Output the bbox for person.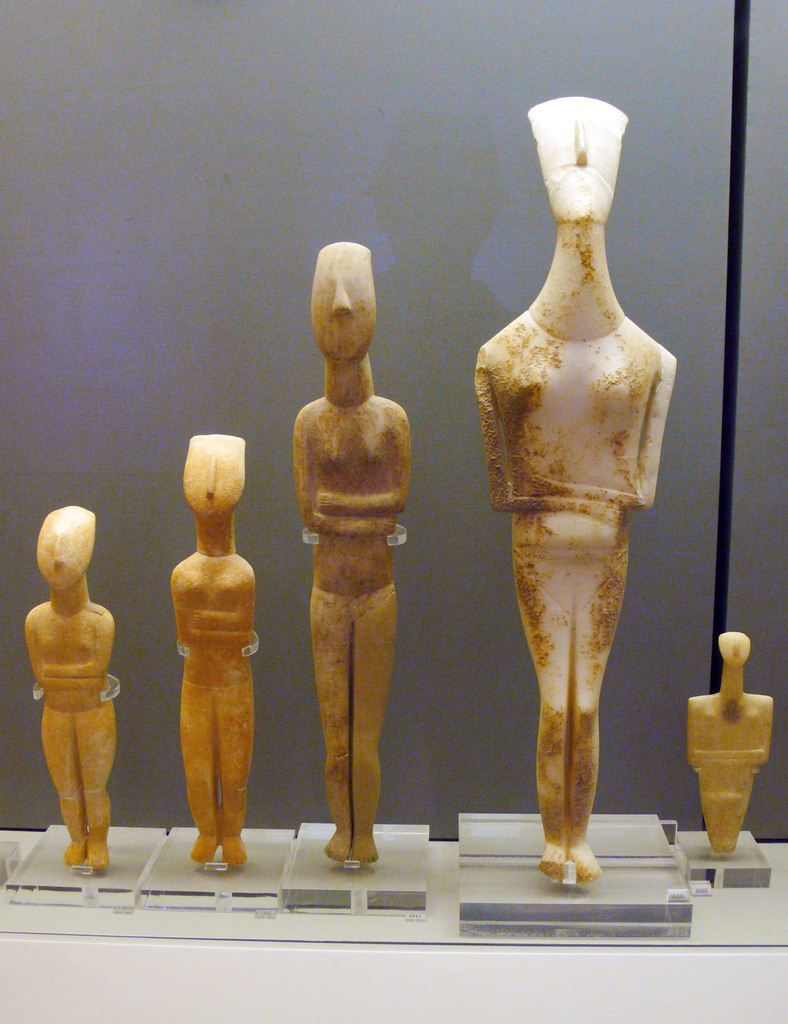
[466,134,707,915].
